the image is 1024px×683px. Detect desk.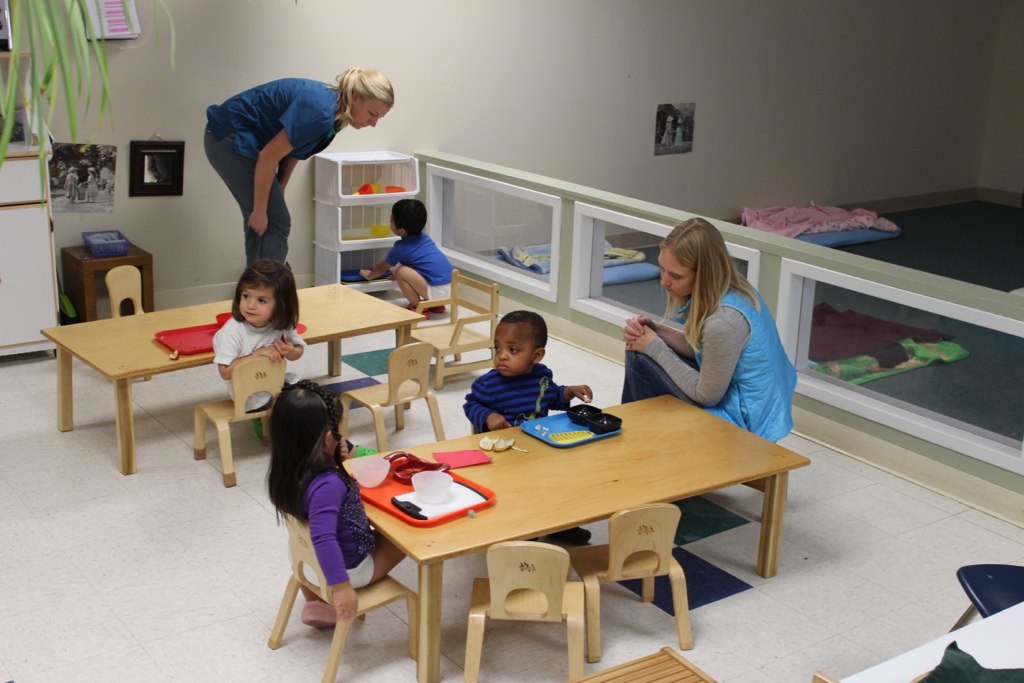
Detection: [36,280,426,479].
